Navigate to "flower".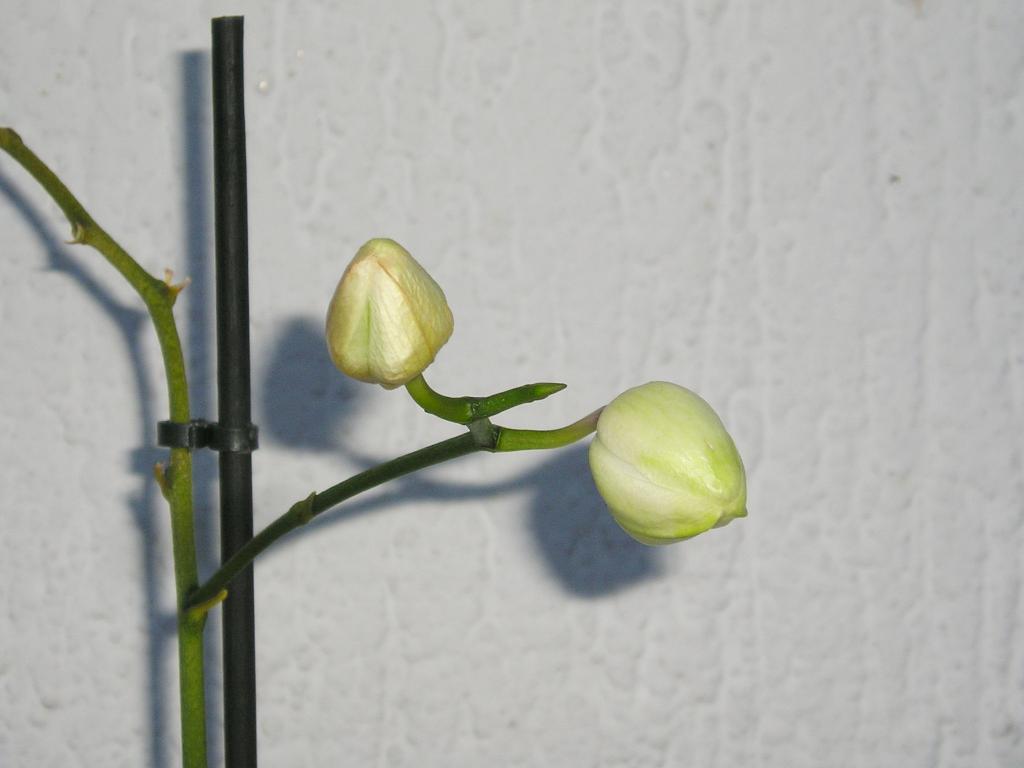
Navigation target: box(586, 378, 747, 548).
